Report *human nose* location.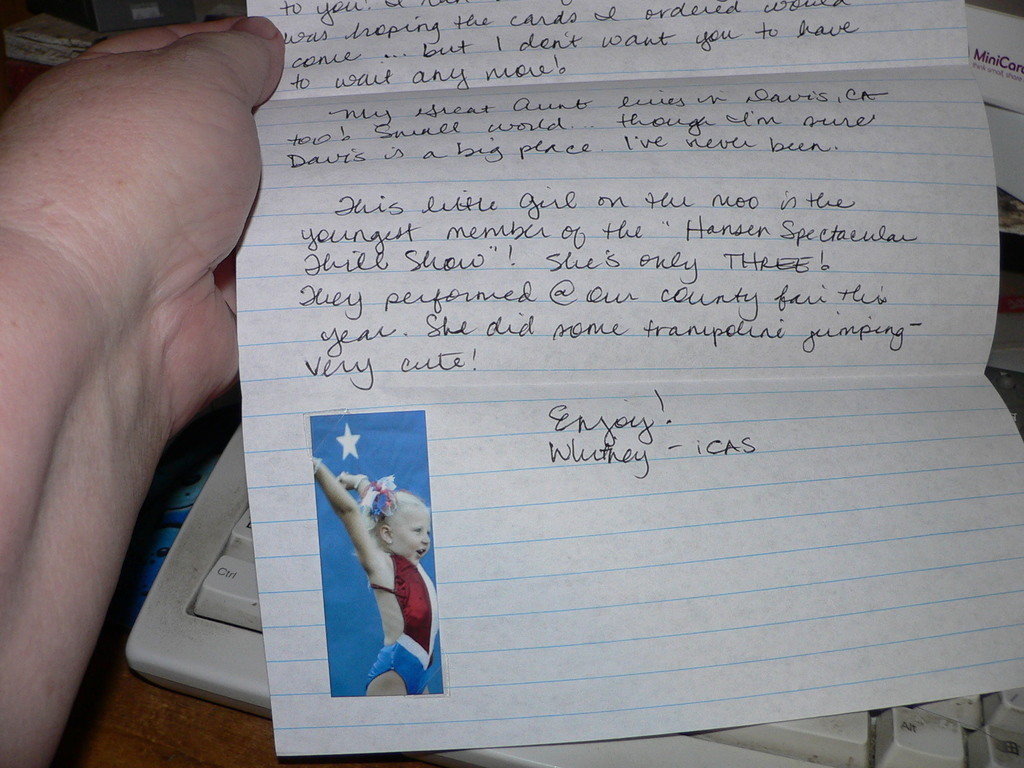
Report: x1=422, y1=532, x2=428, y2=541.
